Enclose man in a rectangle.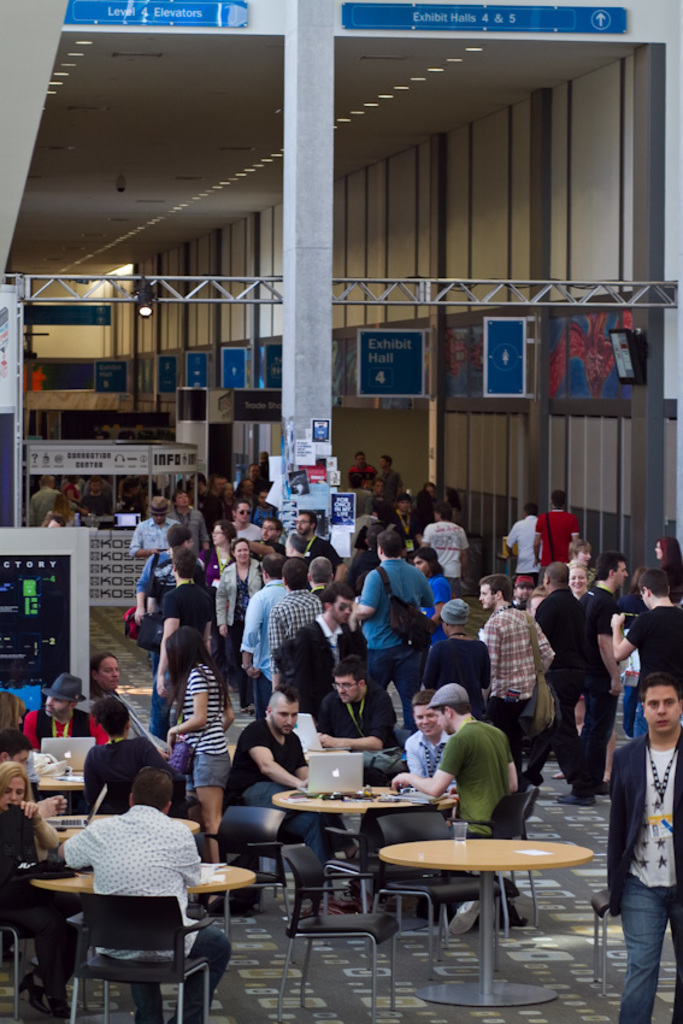
select_region(607, 675, 682, 1023).
